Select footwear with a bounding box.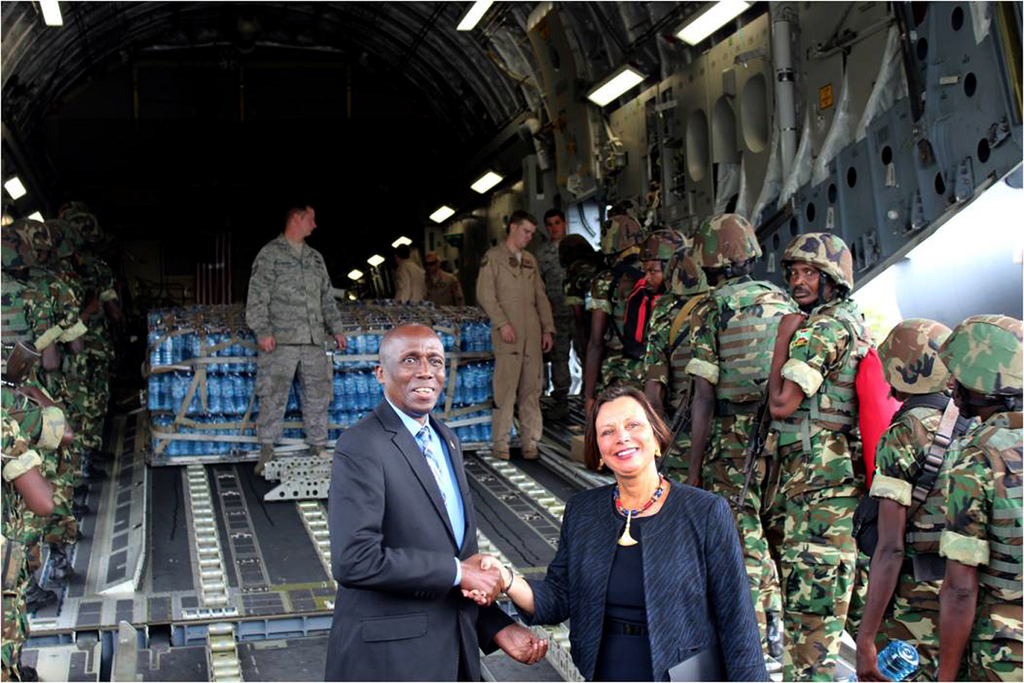
l=101, t=424, r=121, b=434.
